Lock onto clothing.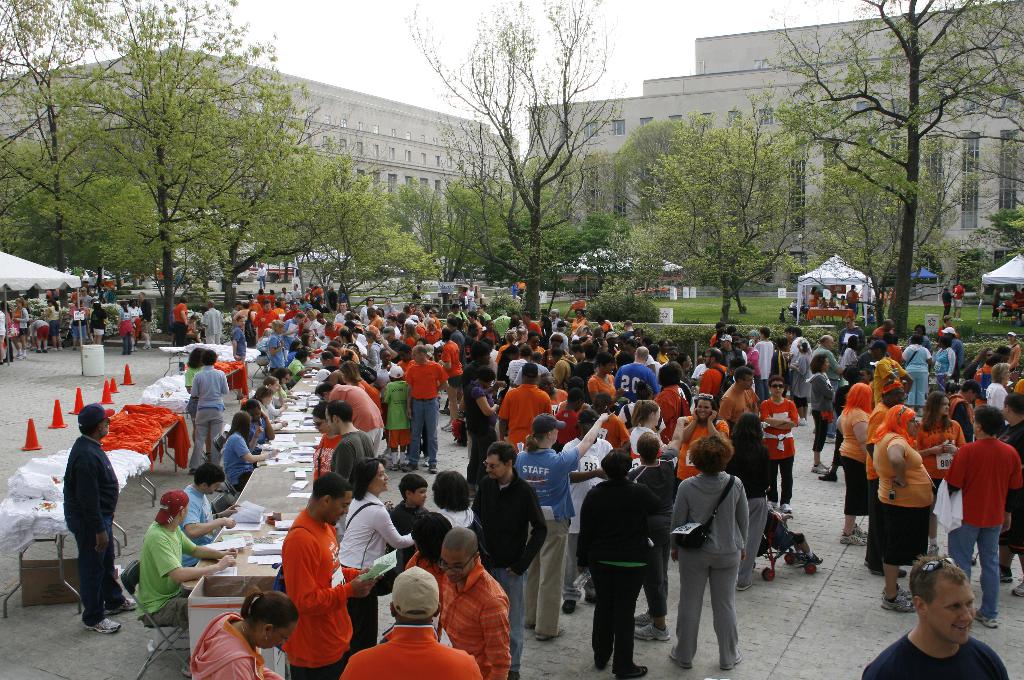
Locked: [511,283,517,297].
